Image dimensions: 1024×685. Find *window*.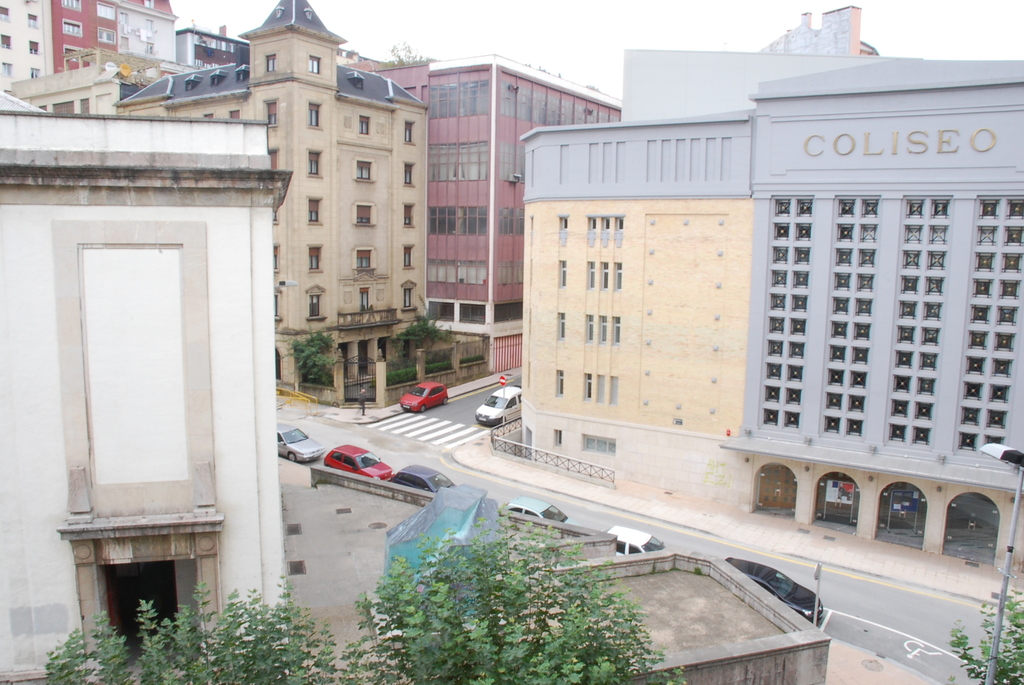
detection(579, 316, 619, 345).
